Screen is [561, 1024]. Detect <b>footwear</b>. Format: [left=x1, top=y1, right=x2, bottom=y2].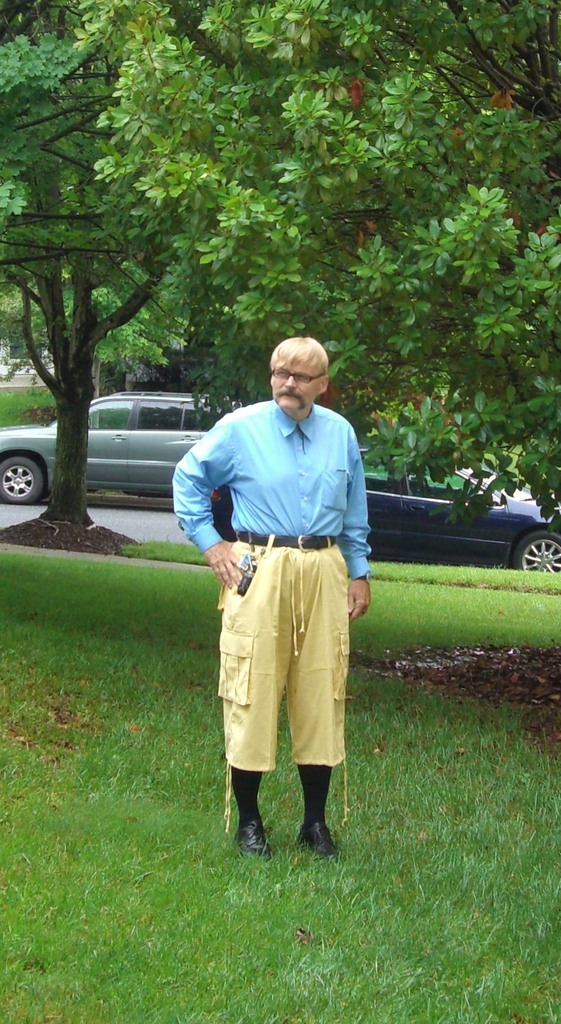
[left=228, top=779, right=277, bottom=864].
